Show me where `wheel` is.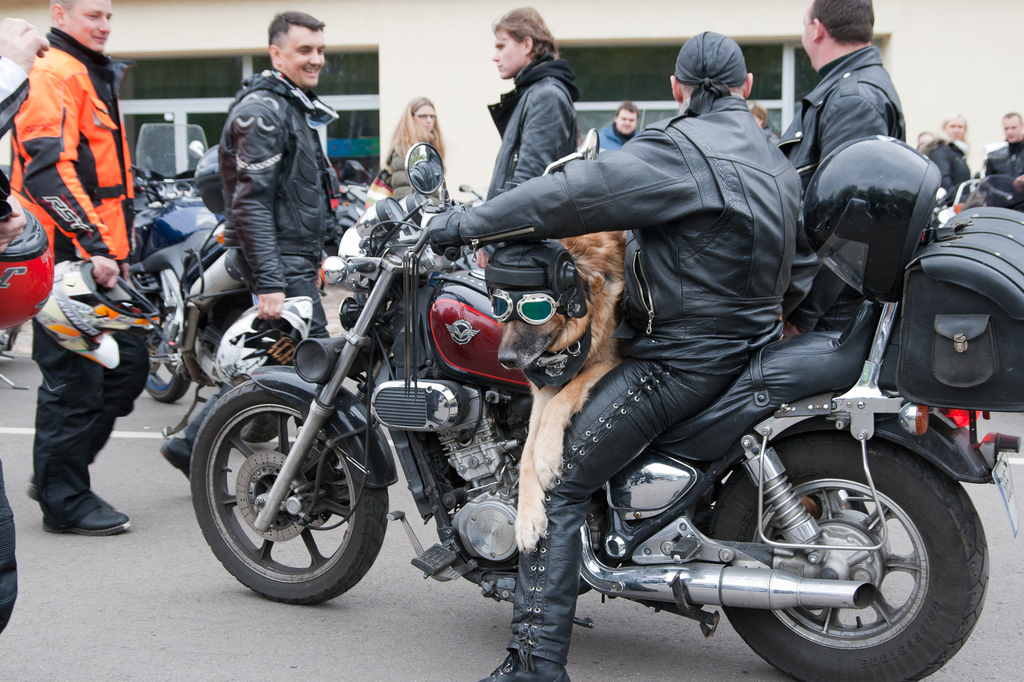
`wheel` is at crop(186, 381, 387, 600).
